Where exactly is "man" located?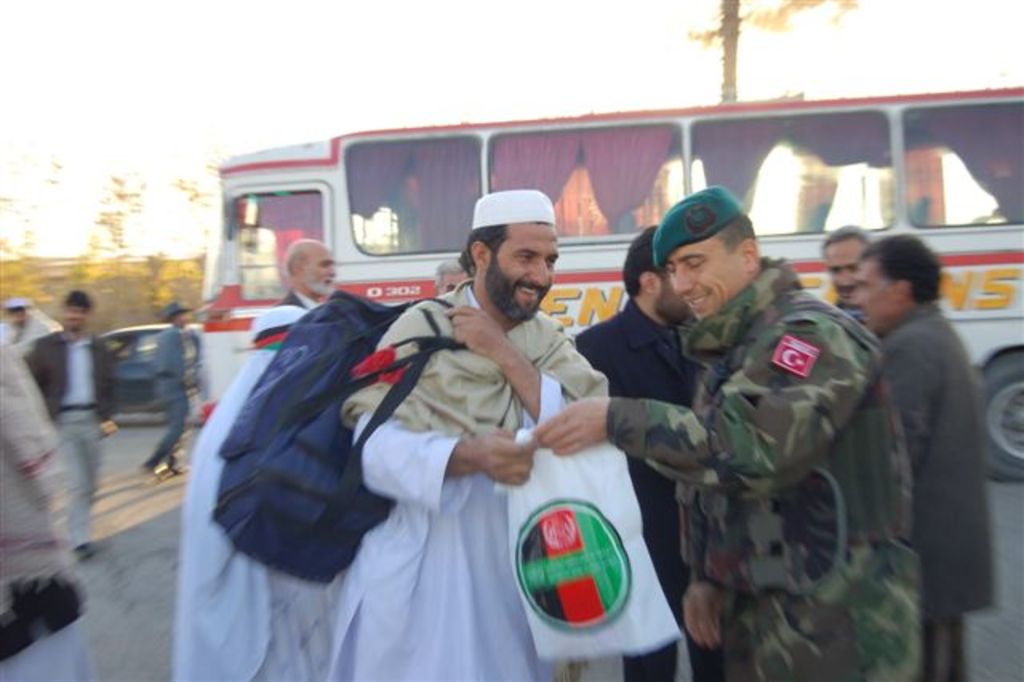
Its bounding box is <box>848,200,1006,661</box>.
